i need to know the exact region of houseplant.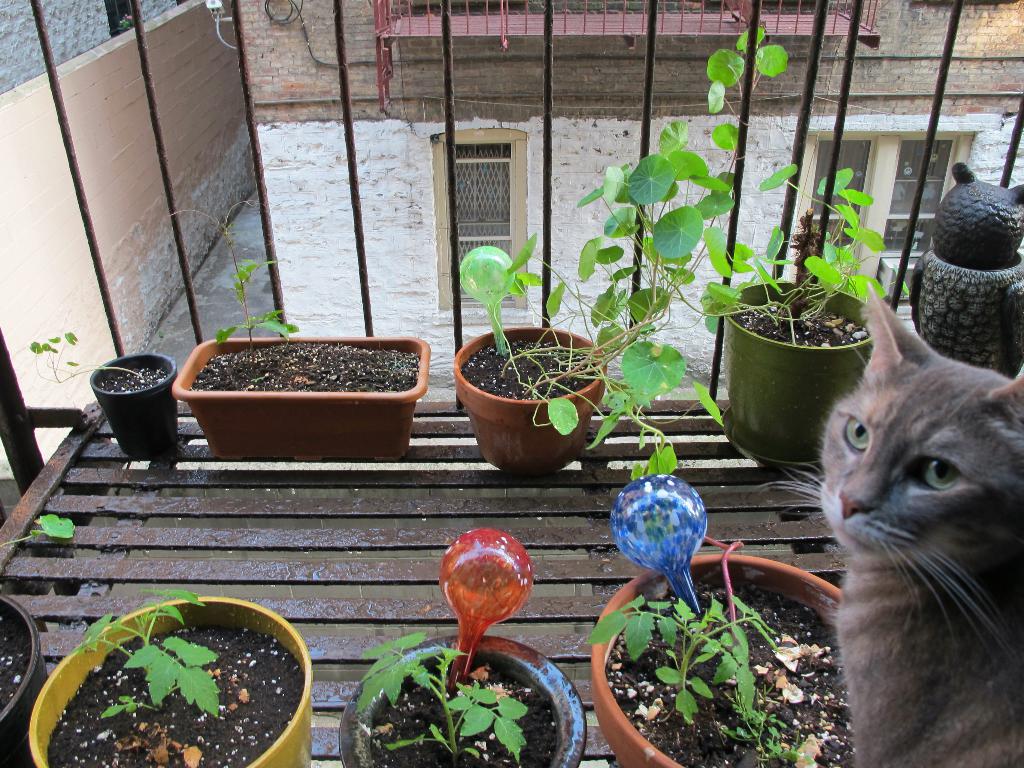
Region: bbox=[451, 19, 787, 491].
